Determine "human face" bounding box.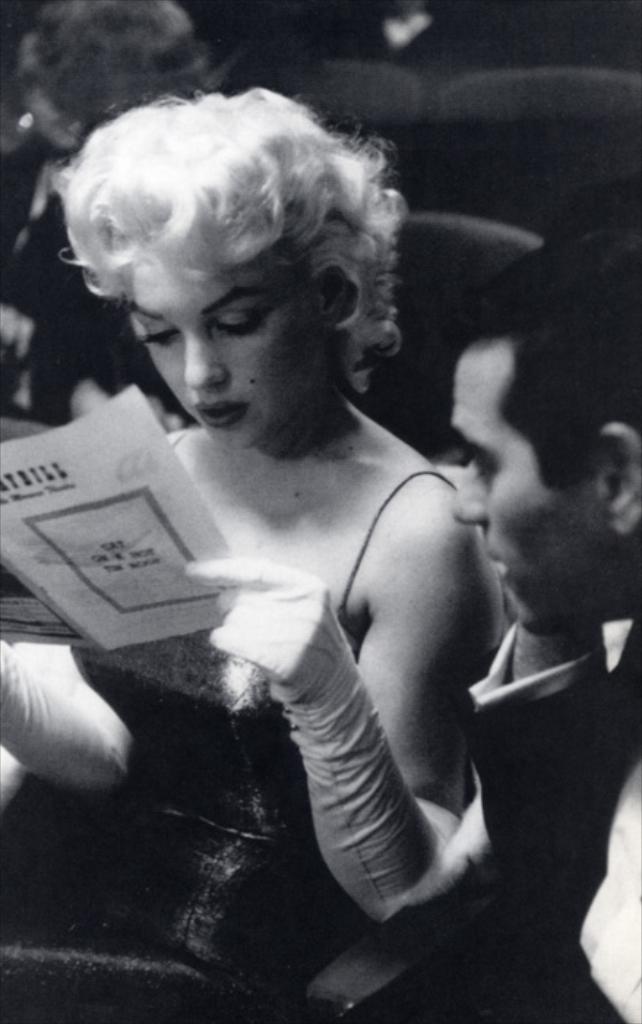
Determined: 124/252/326/455.
